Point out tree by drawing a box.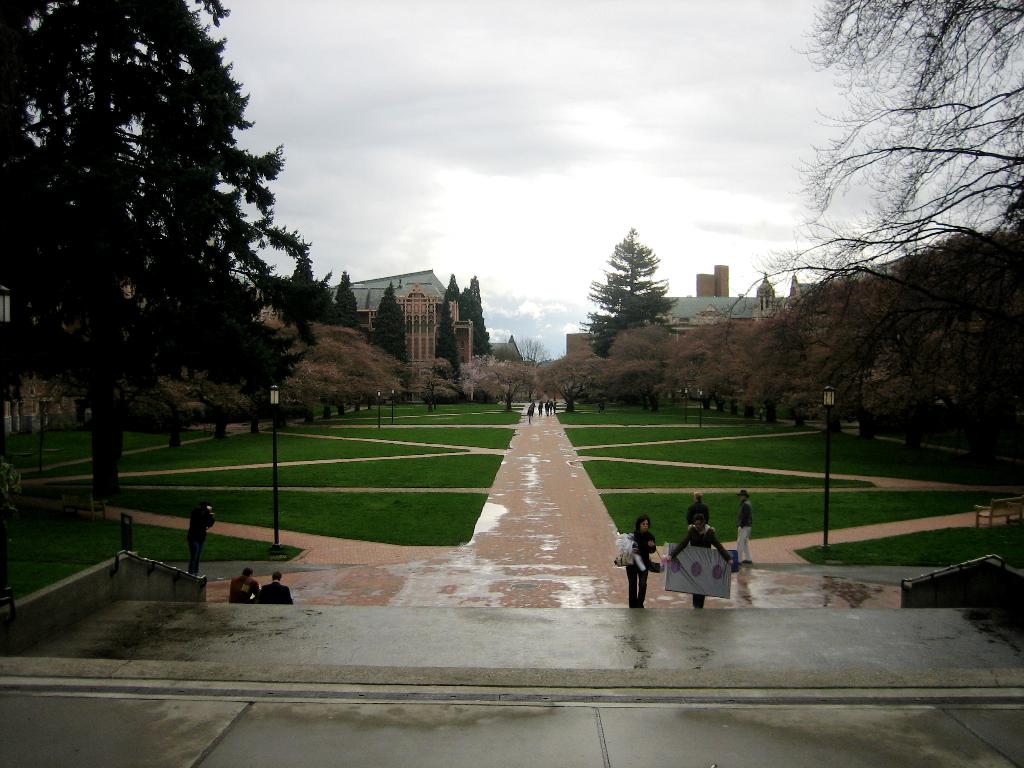
<bbox>502, 331, 522, 364</bbox>.
